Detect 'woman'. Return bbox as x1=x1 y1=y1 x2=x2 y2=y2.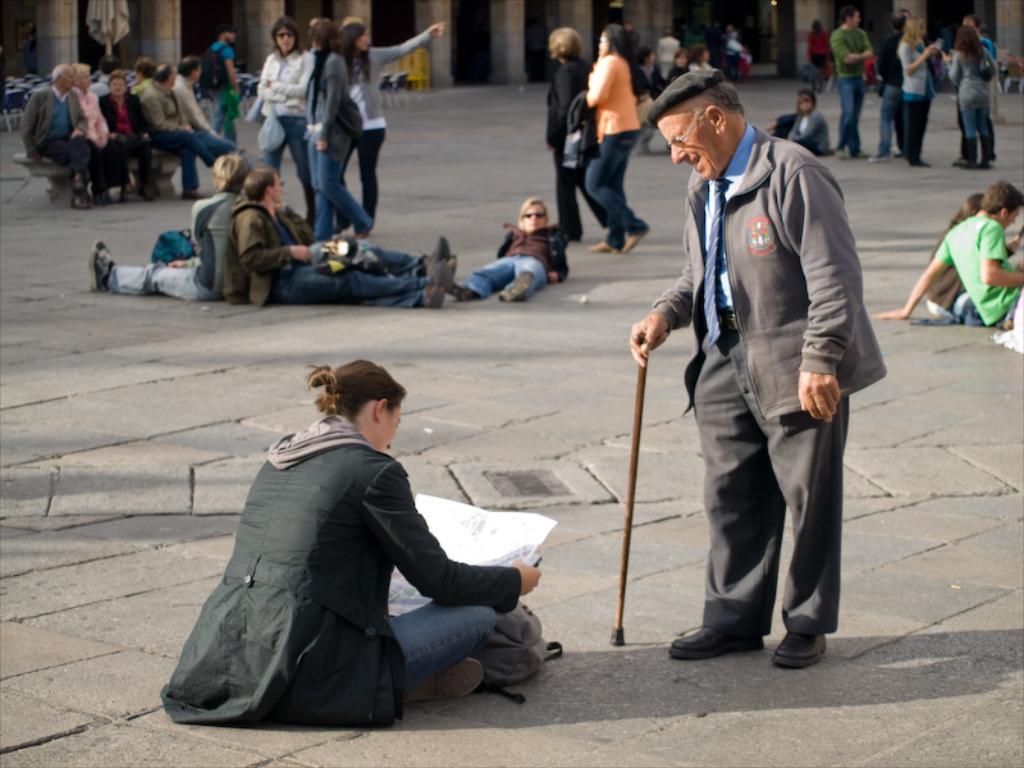
x1=440 y1=191 x2=572 y2=324.
